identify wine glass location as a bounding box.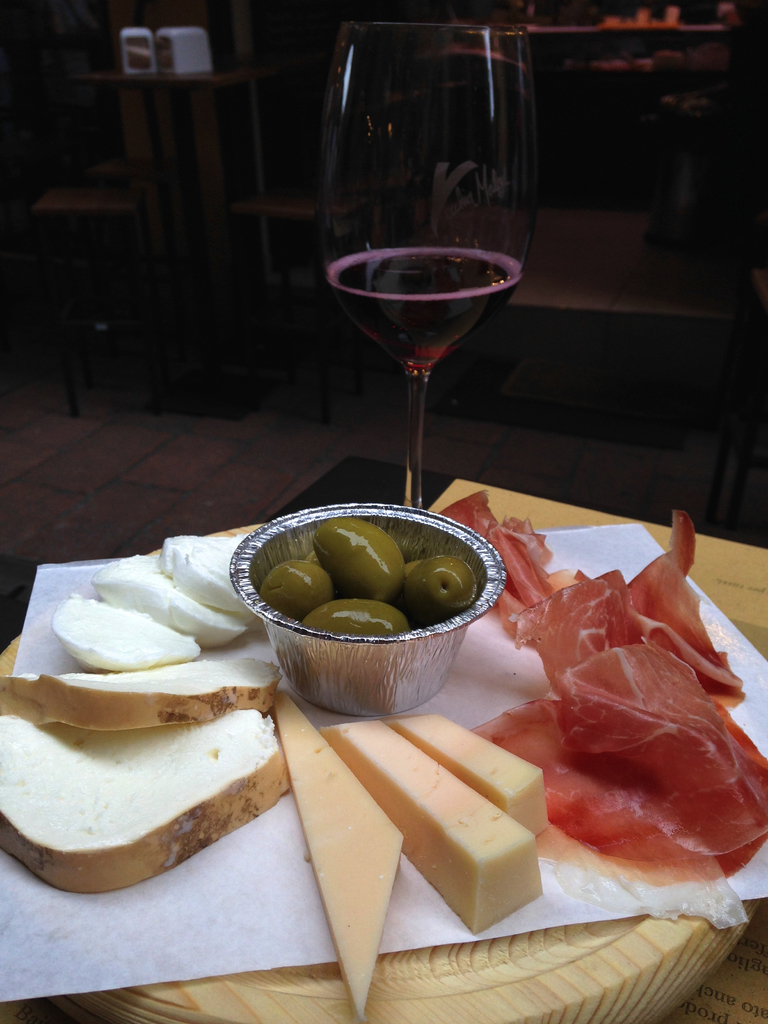
<region>321, 20, 541, 508</region>.
